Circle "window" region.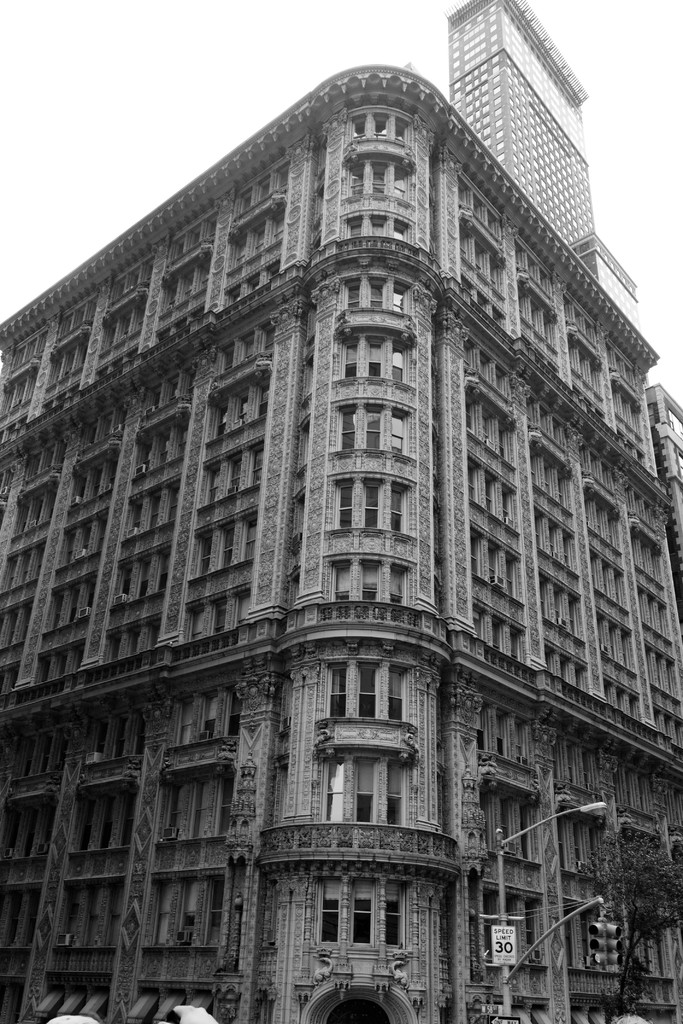
Region: 464,328,513,406.
